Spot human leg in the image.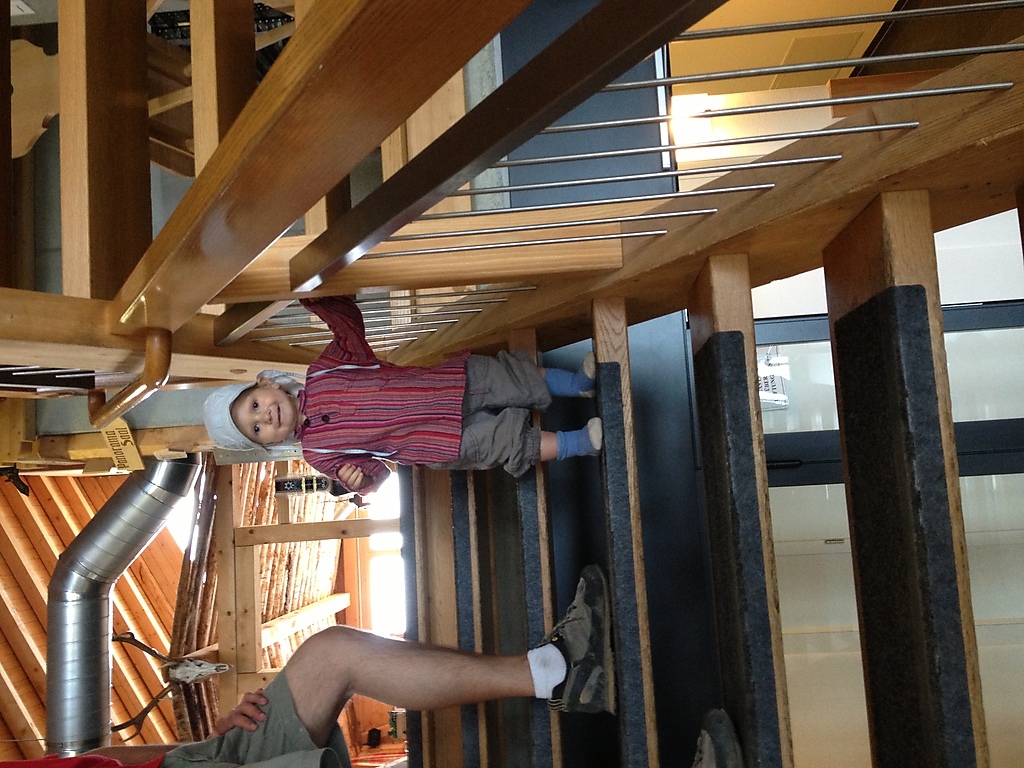
human leg found at x1=244, y1=564, x2=620, y2=717.
